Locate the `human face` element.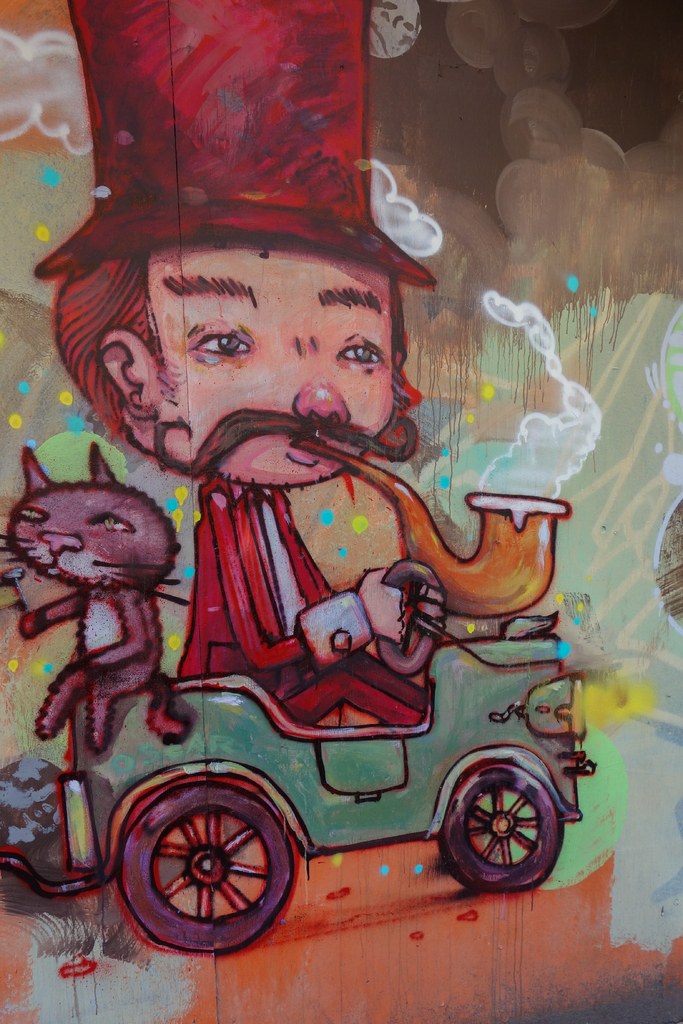
Element bbox: bbox=[153, 249, 418, 487].
